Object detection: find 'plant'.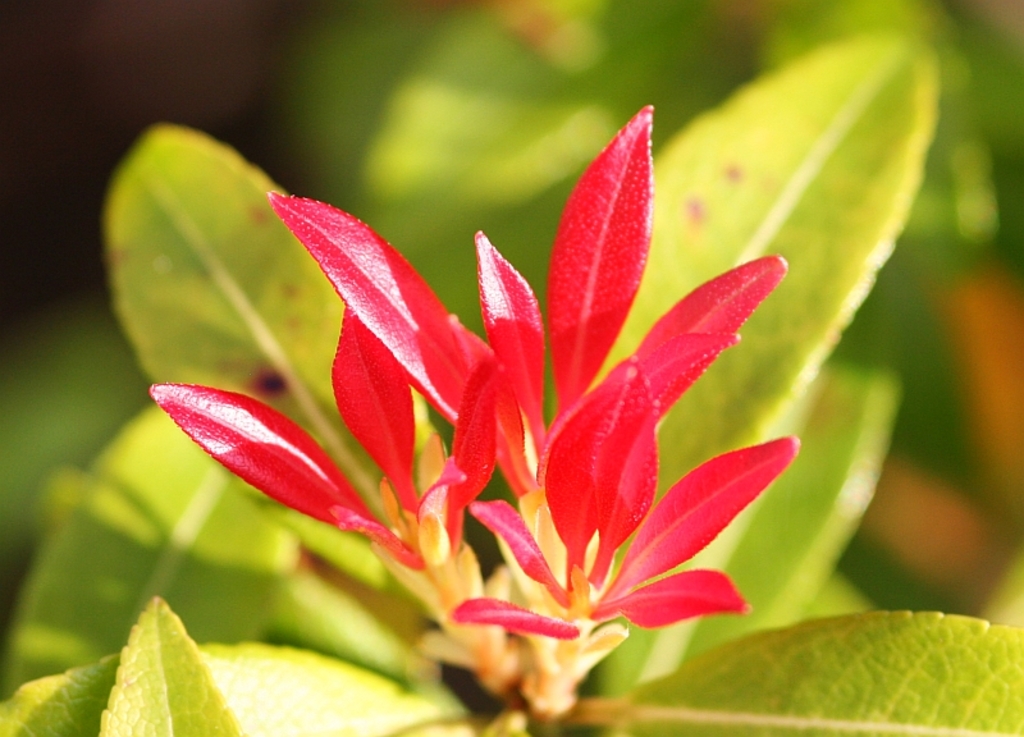
[x1=0, y1=0, x2=1023, y2=736].
